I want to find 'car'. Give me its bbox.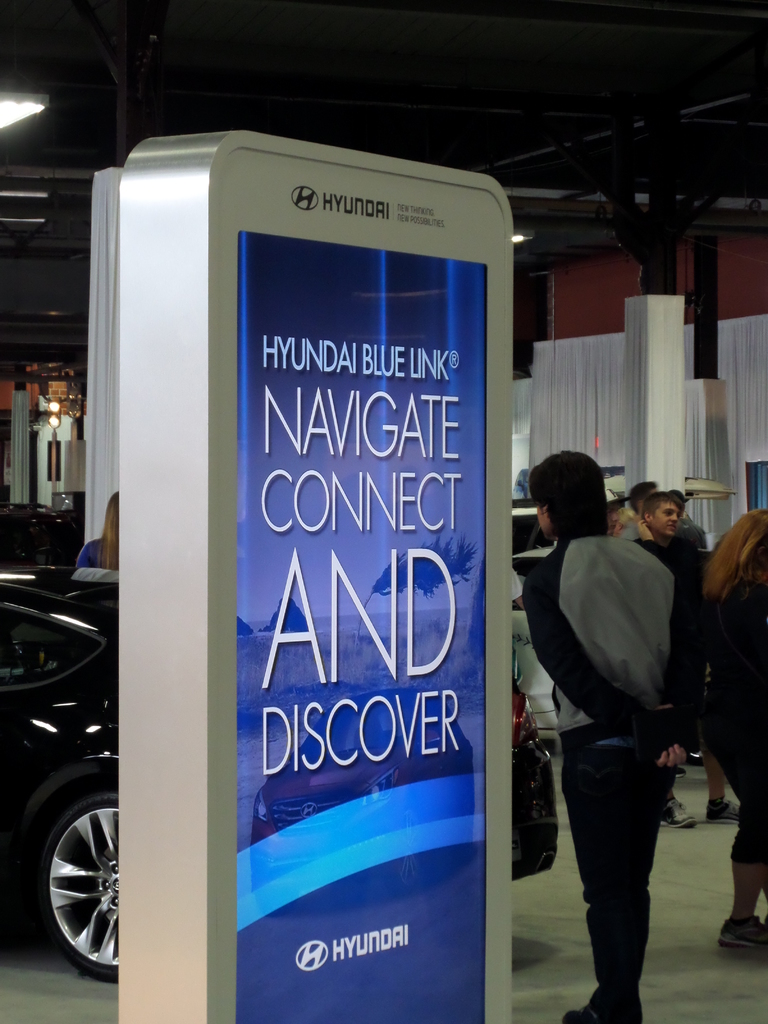
region(0, 568, 557, 980).
